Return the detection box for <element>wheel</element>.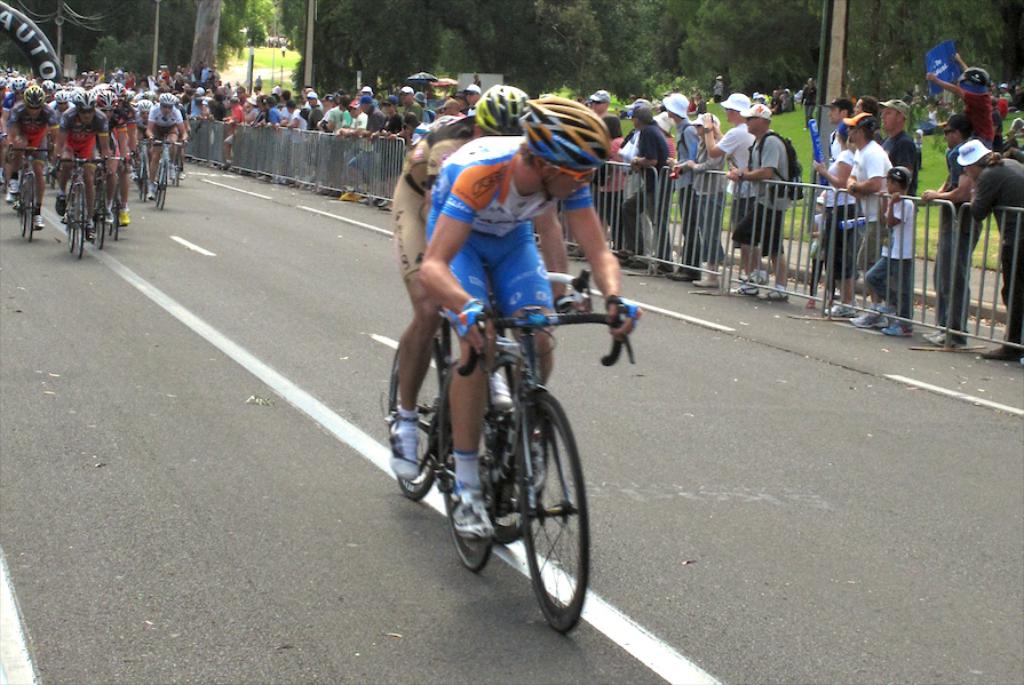
71, 189, 87, 254.
